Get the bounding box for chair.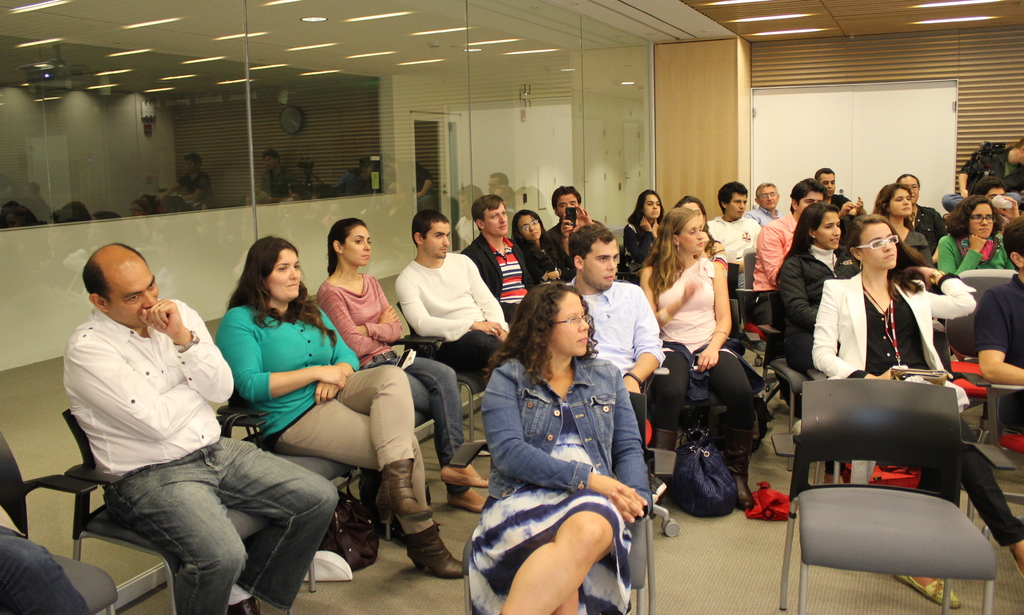
select_region(615, 245, 643, 286).
